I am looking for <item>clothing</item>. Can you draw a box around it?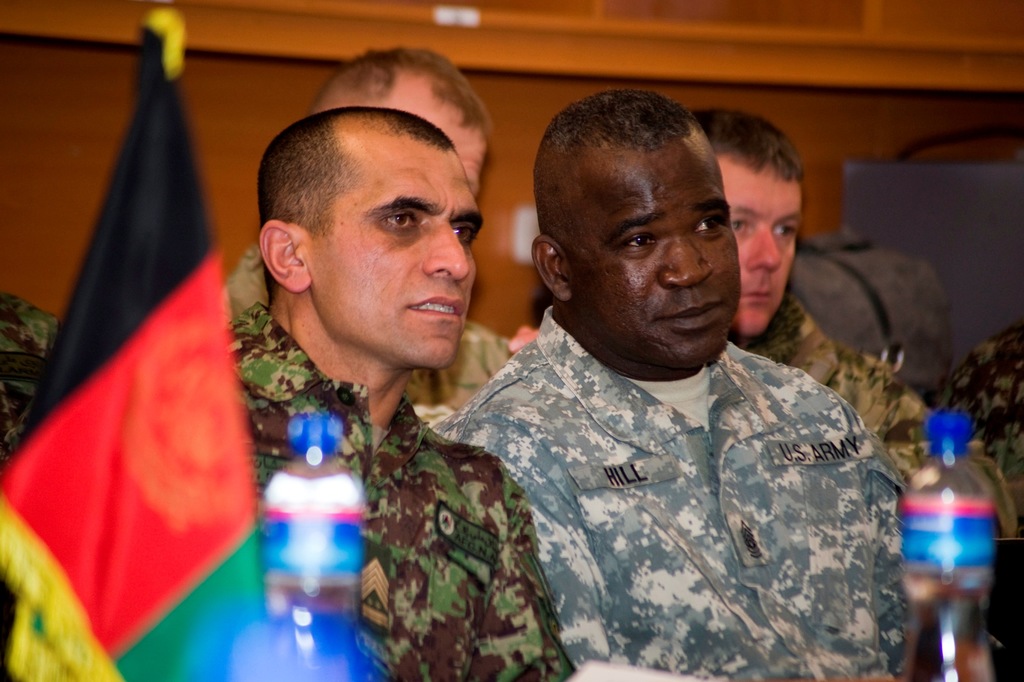
Sure, the bounding box is <box>0,292,61,470</box>.
